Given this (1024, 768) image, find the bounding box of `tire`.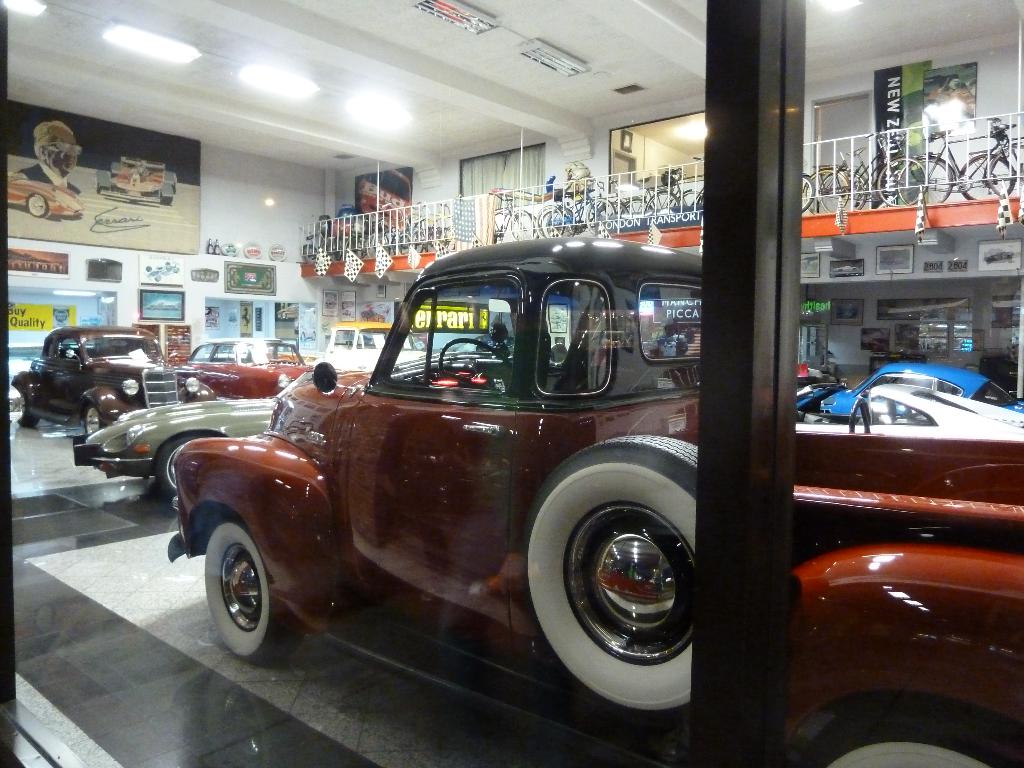
bbox(17, 389, 36, 426).
